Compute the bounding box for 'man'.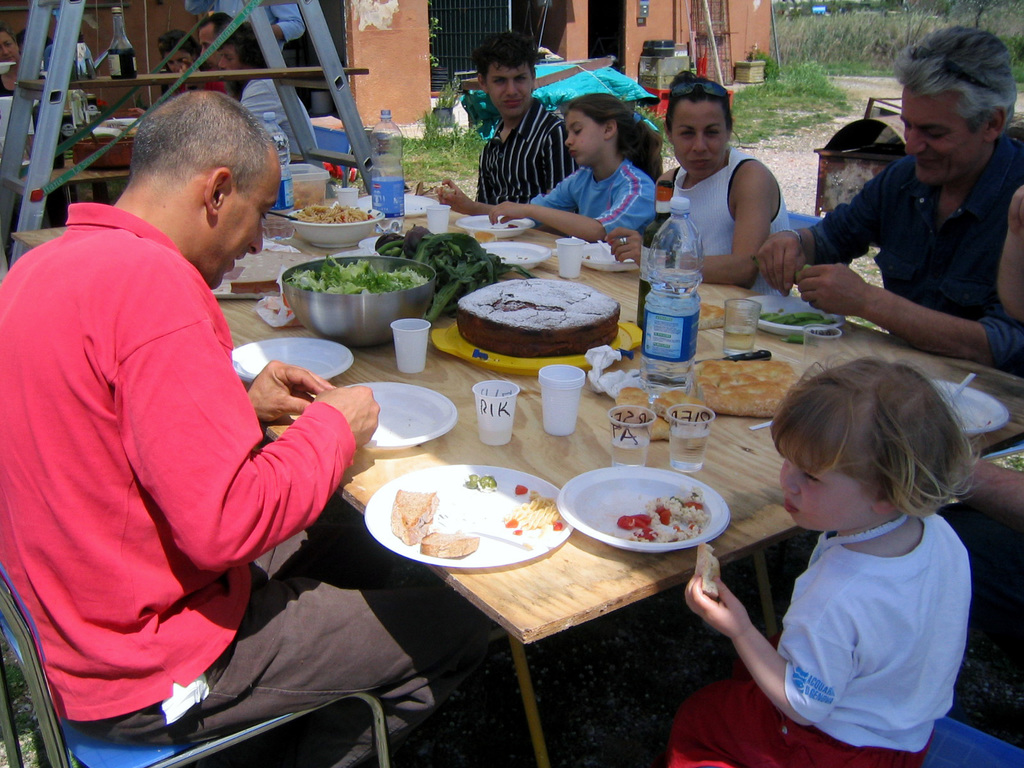
[x1=756, y1=24, x2=1023, y2=376].
